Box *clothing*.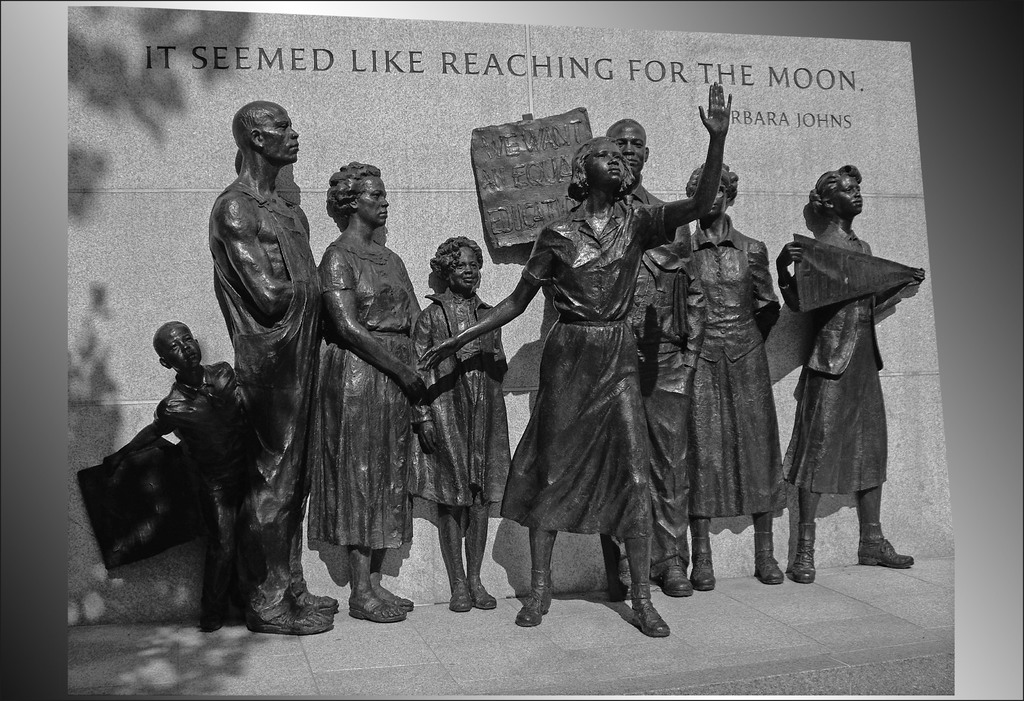
[x1=395, y1=299, x2=509, y2=503].
